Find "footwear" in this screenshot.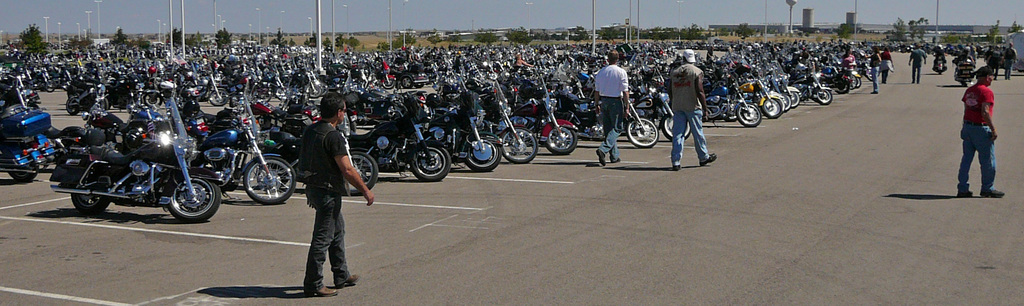
The bounding box for "footwear" is [983, 187, 1007, 197].
